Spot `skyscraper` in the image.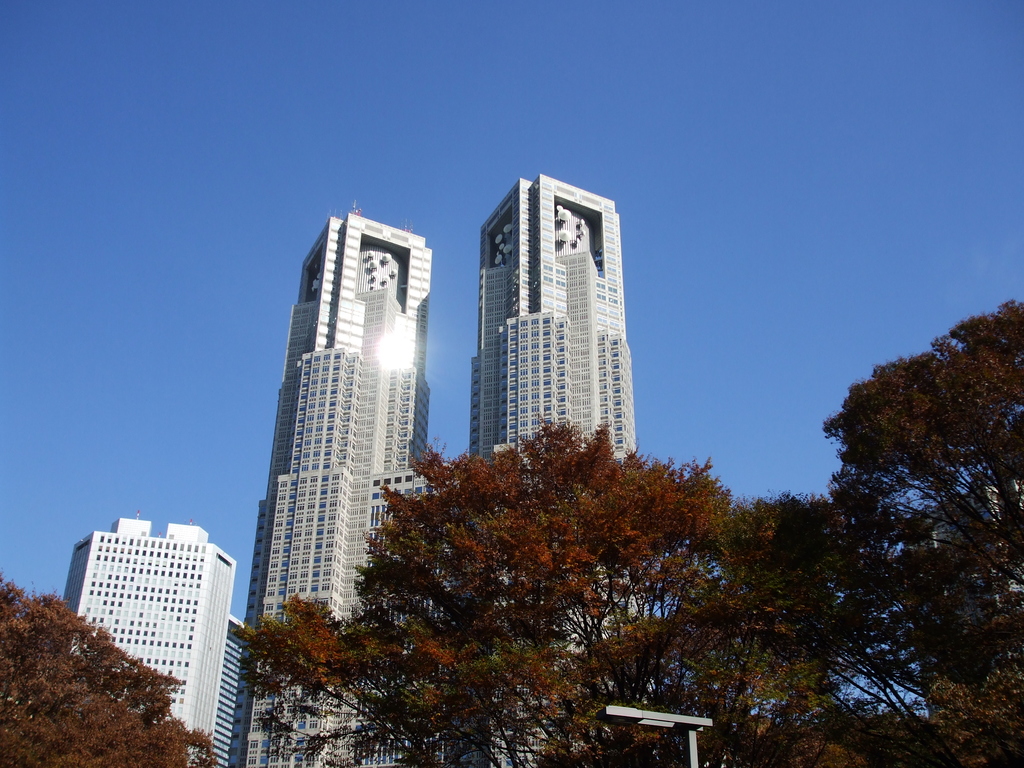
`skyscraper` found at box=[42, 511, 237, 767].
